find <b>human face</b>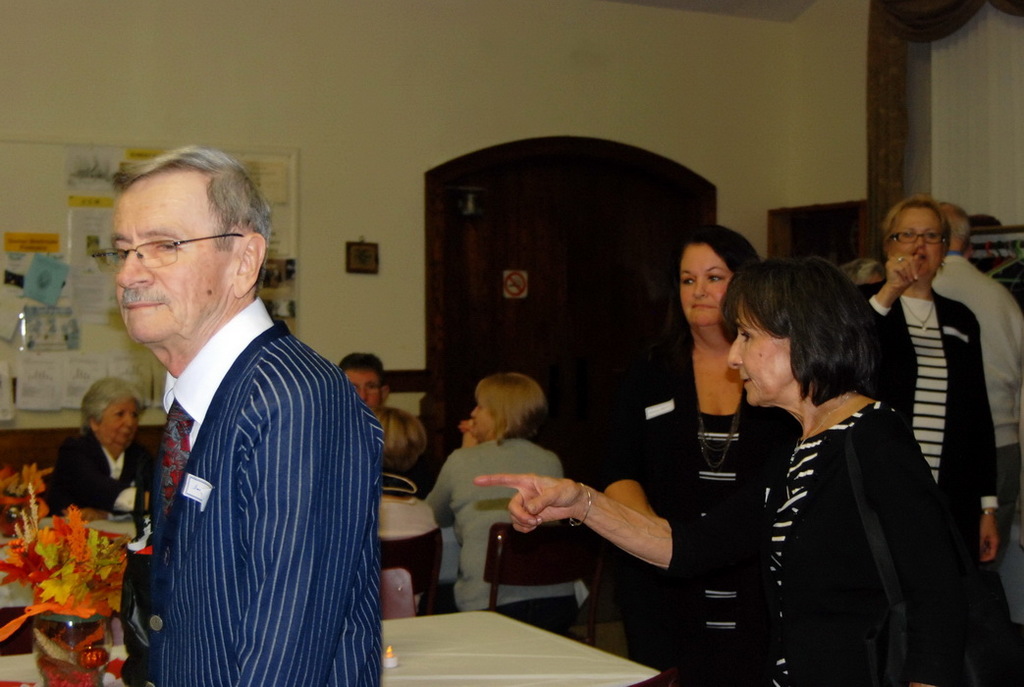
(471,402,492,435)
